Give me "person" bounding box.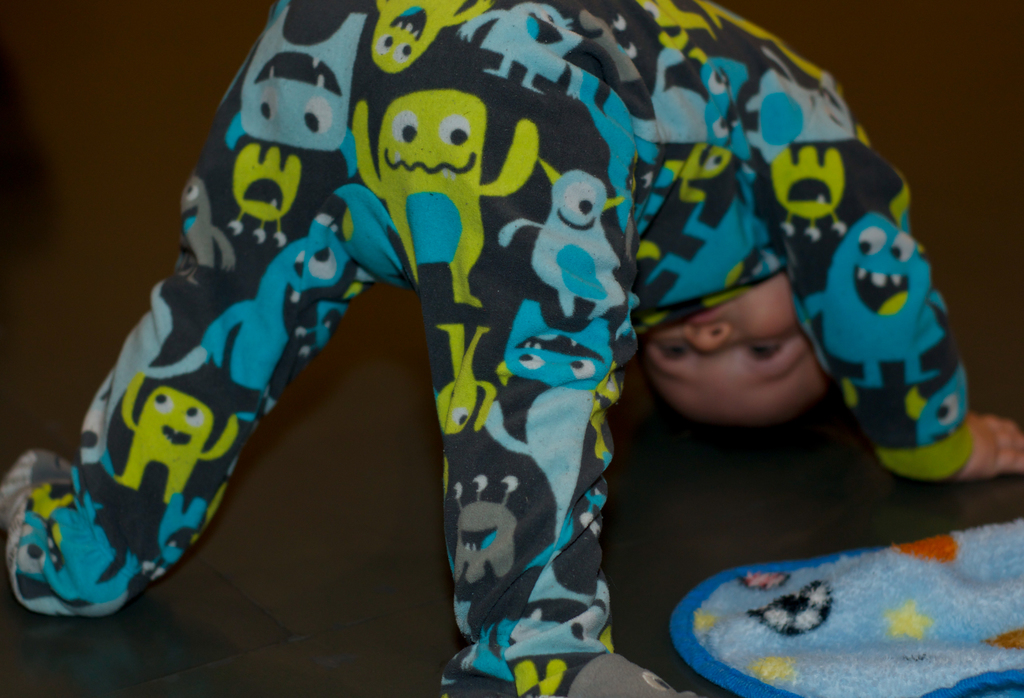
[12, 0, 877, 697].
